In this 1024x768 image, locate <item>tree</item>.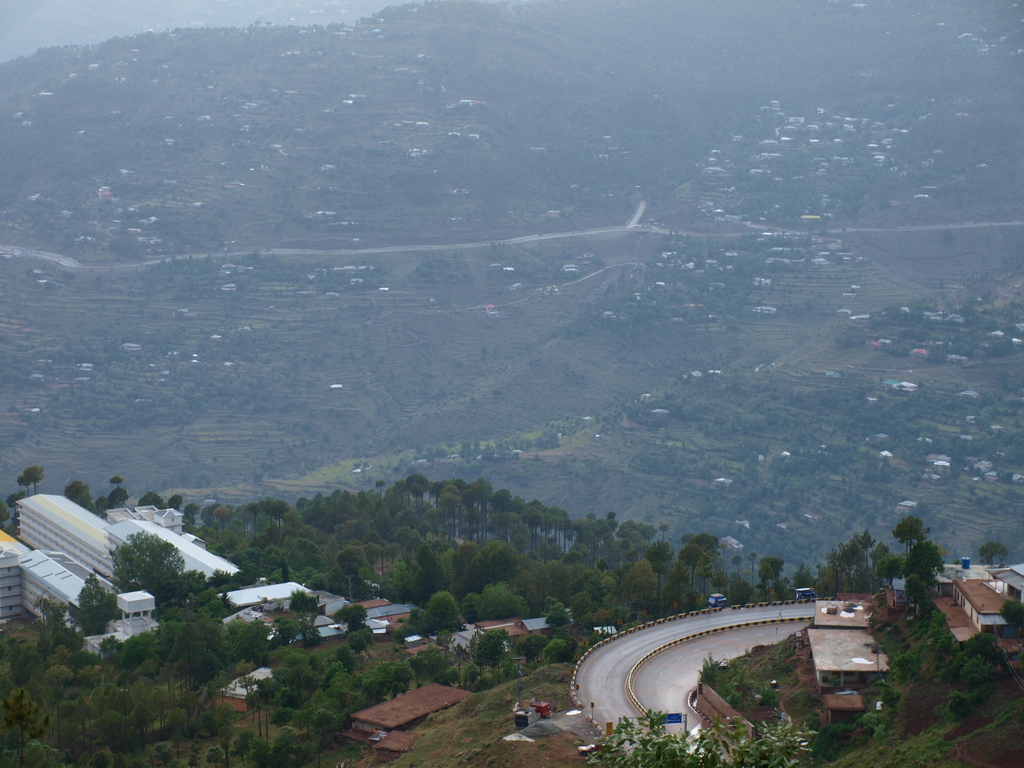
Bounding box: [584,707,819,767].
